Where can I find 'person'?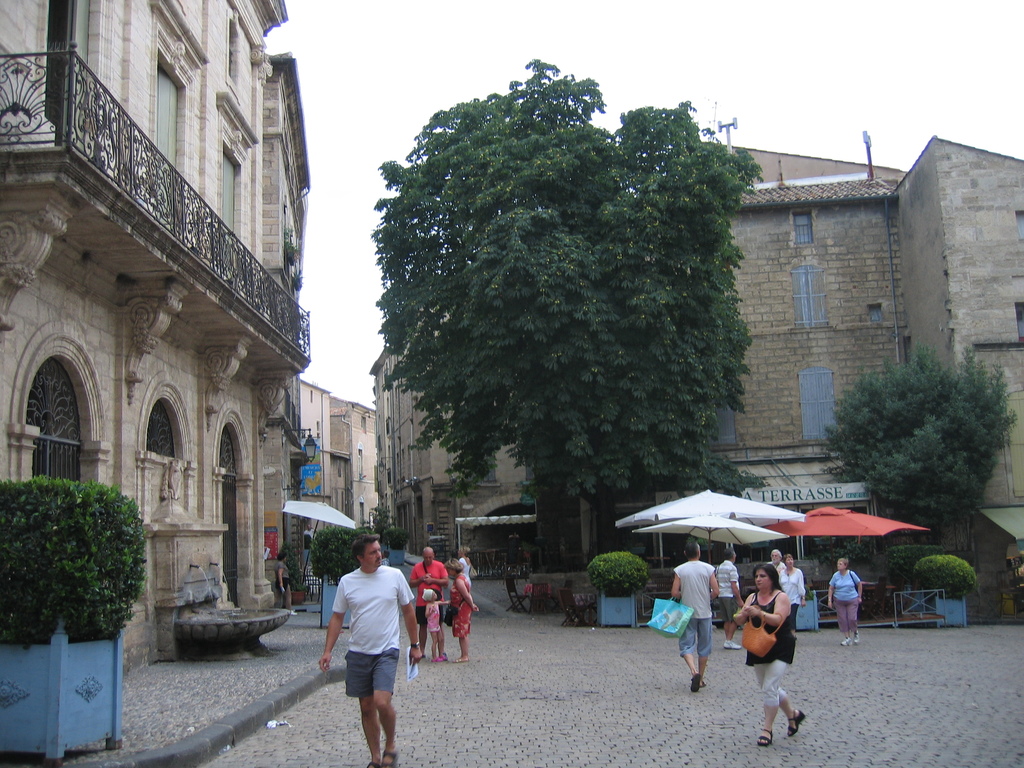
You can find it at [left=310, top=536, right=423, bottom=767].
